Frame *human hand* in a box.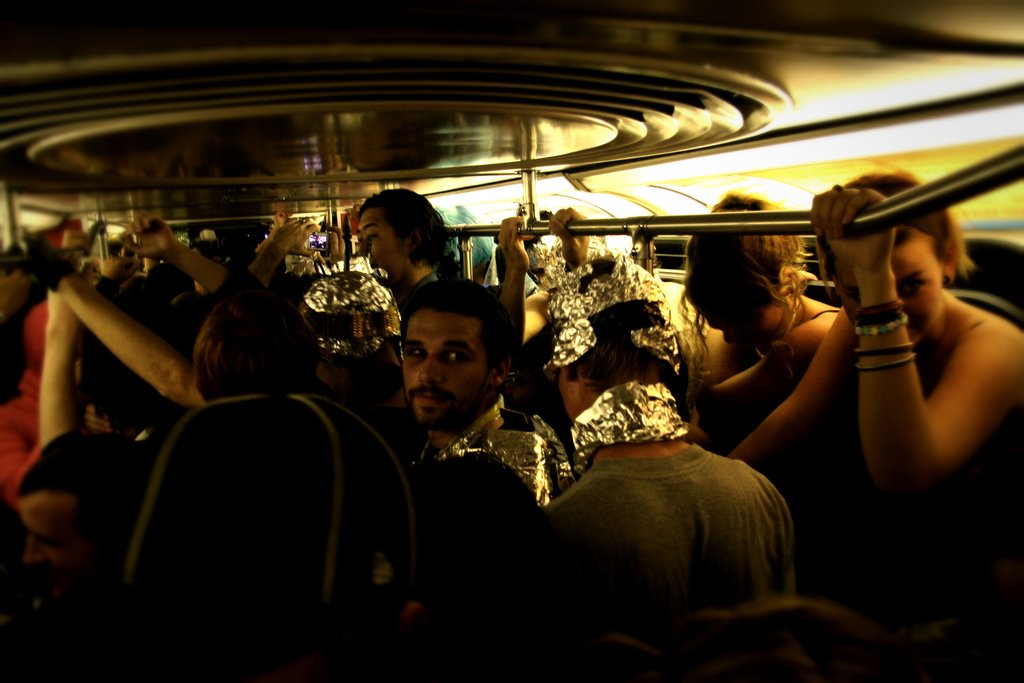
(left=121, top=212, right=179, bottom=256).
